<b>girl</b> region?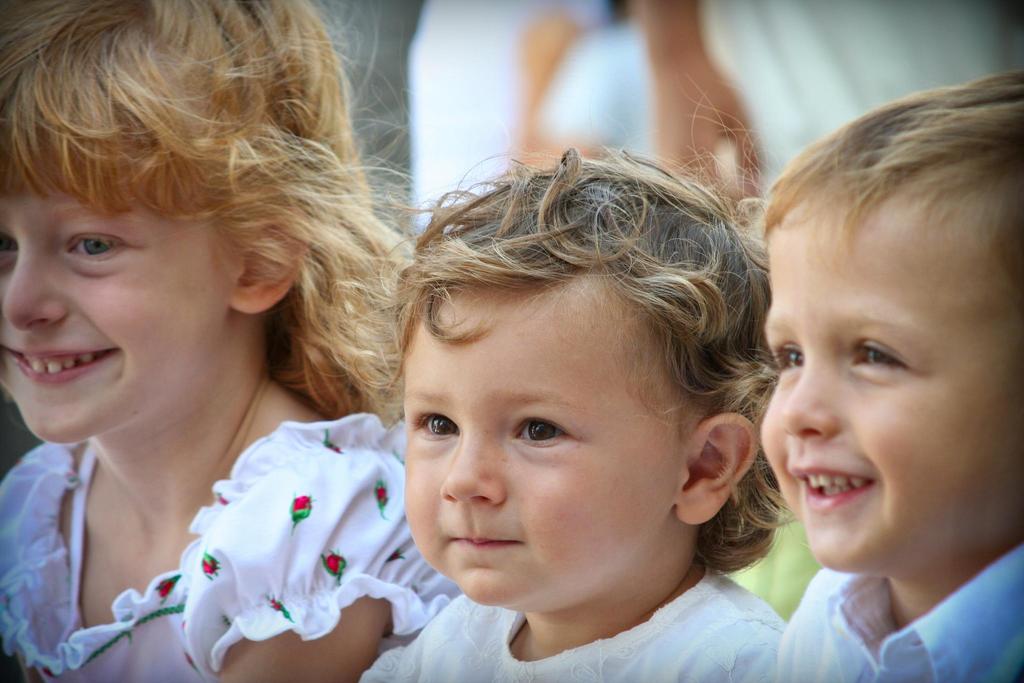
box(356, 72, 811, 682)
